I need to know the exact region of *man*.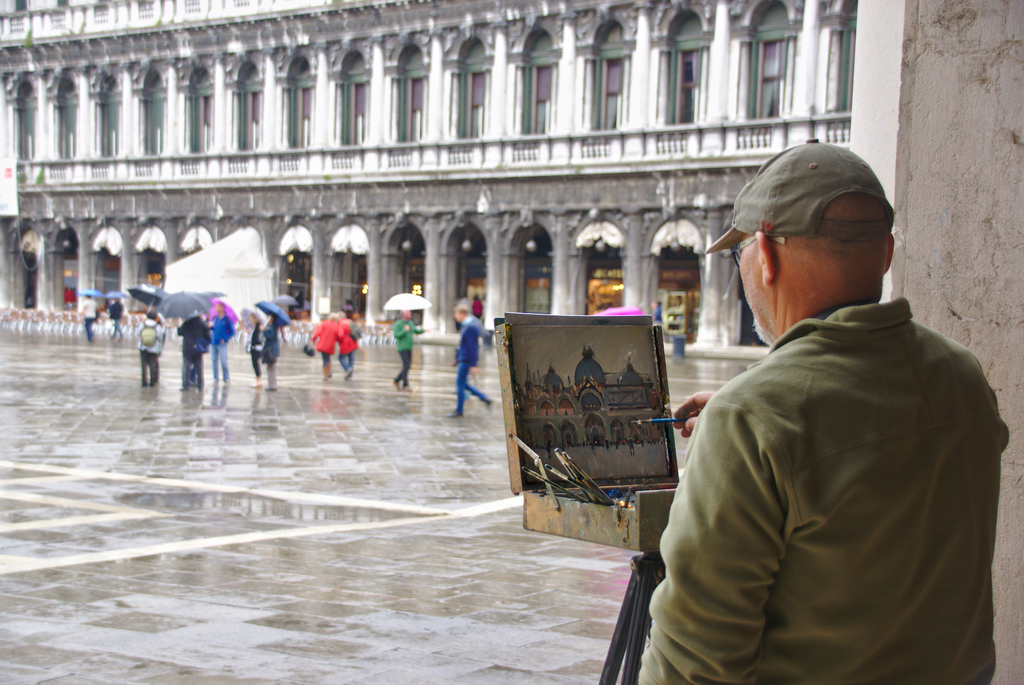
Region: BBox(110, 297, 125, 335).
